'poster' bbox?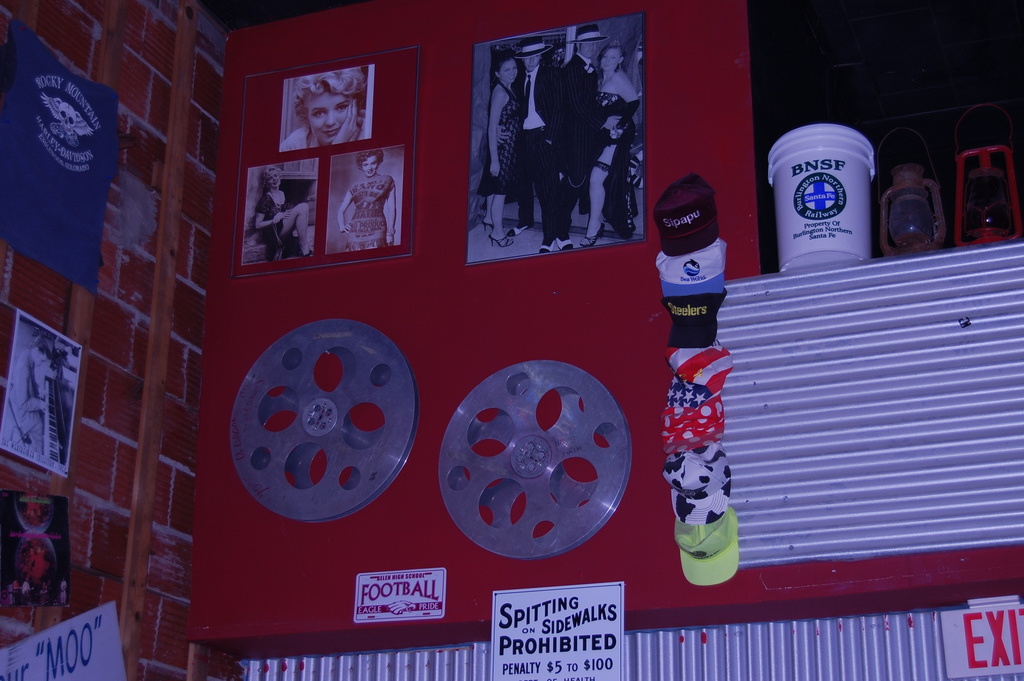
select_region(476, 8, 660, 258)
